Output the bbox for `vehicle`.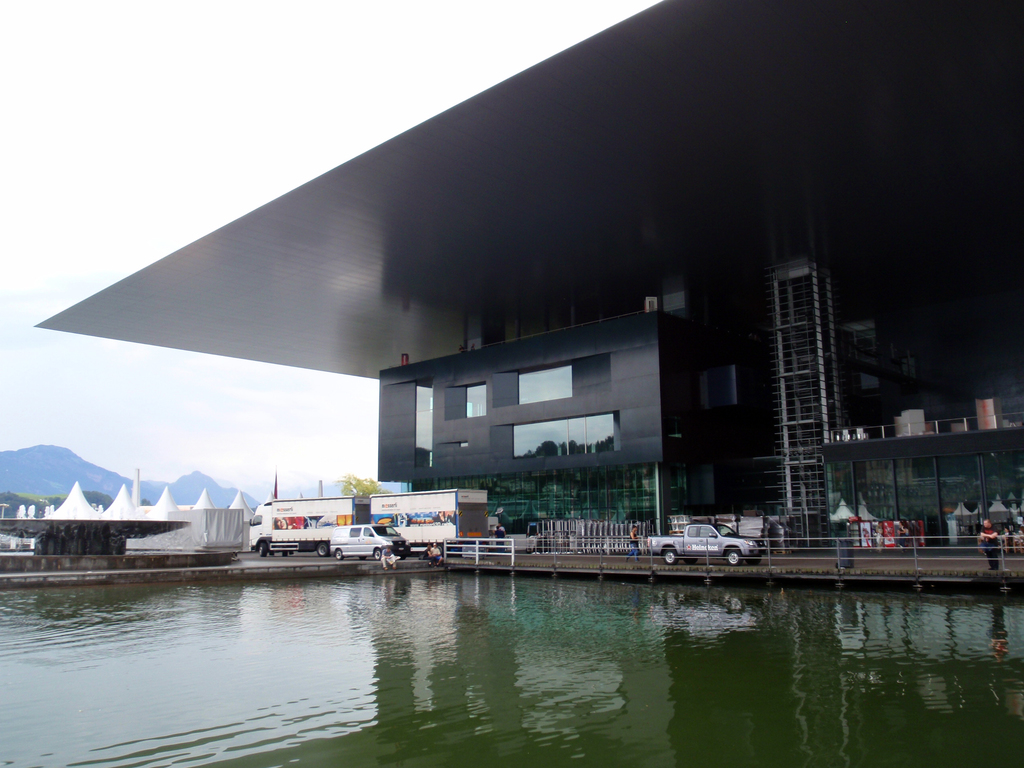
x1=648 y1=524 x2=769 y2=561.
